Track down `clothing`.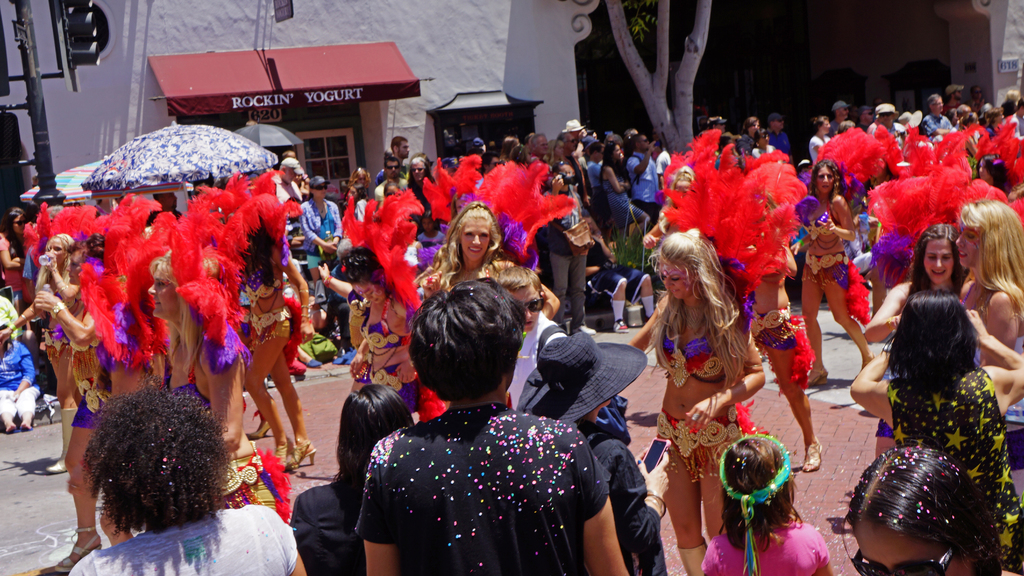
Tracked to (x1=276, y1=475, x2=362, y2=575).
